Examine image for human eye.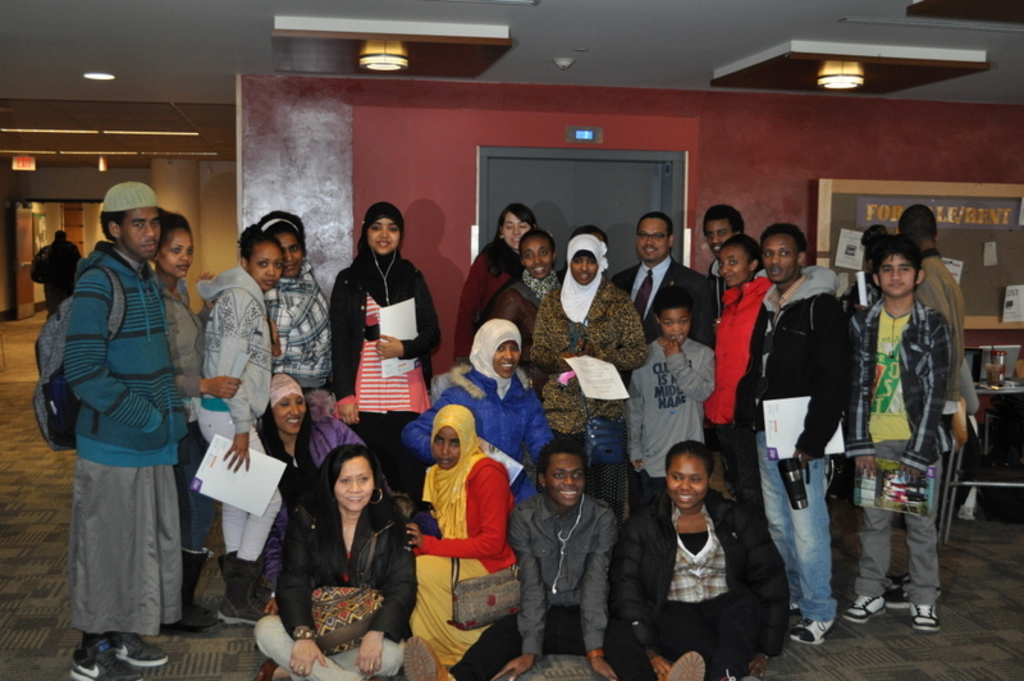
Examination result: bbox=[731, 255, 739, 264].
